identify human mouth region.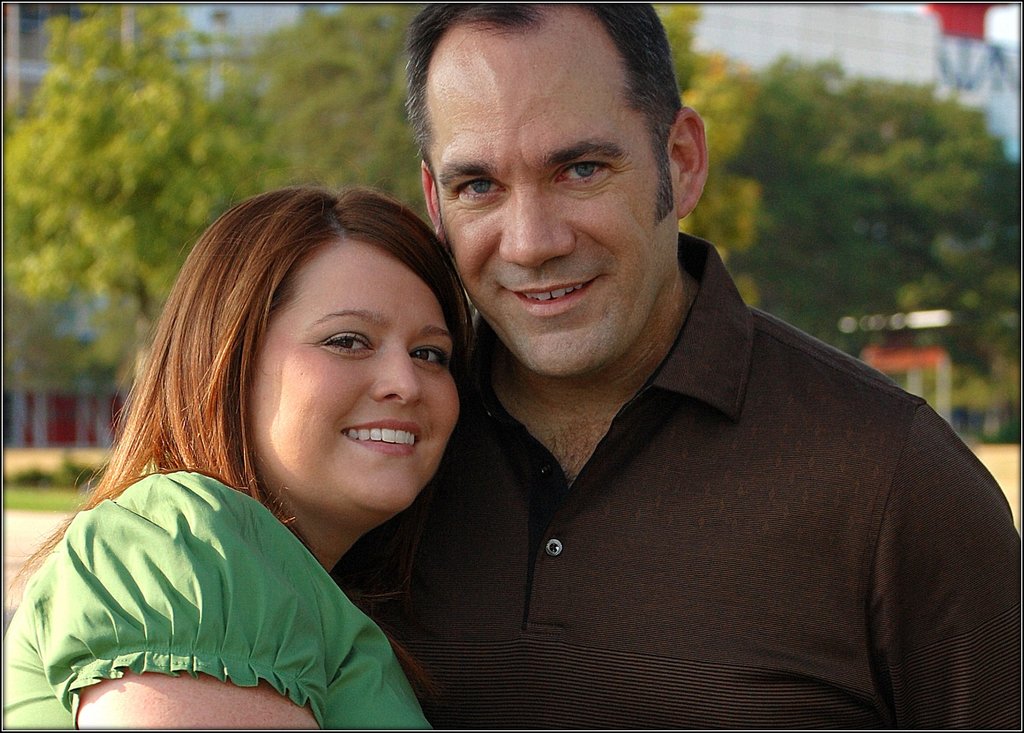
Region: (left=493, top=271, right=614, bottom=320).
